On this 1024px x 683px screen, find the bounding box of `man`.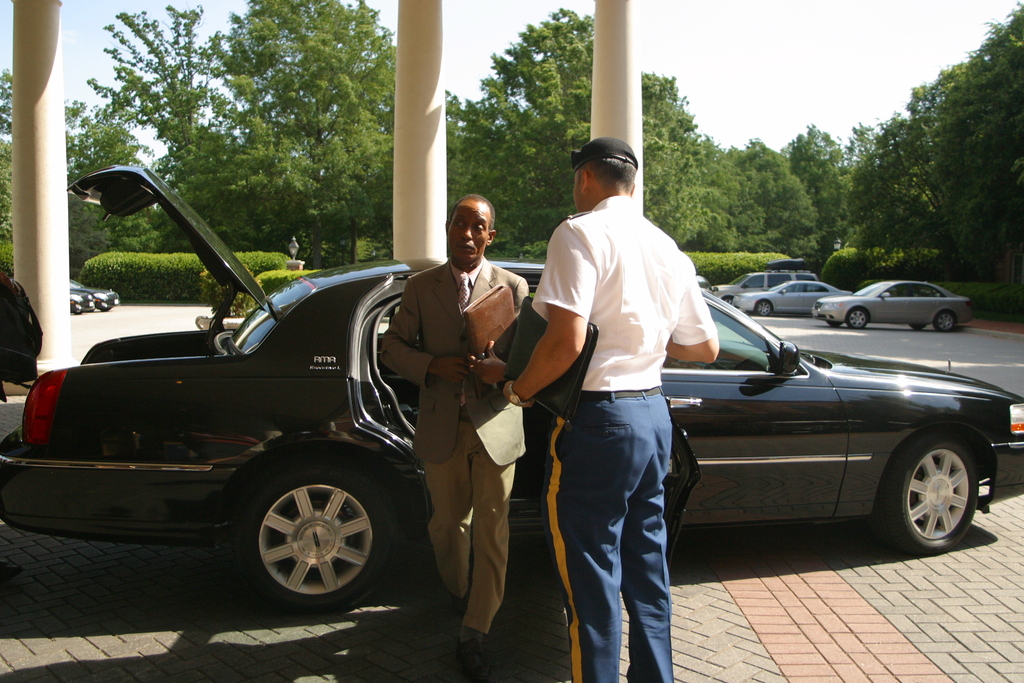
Bounding box: locate(532, 133, 728, 673).
